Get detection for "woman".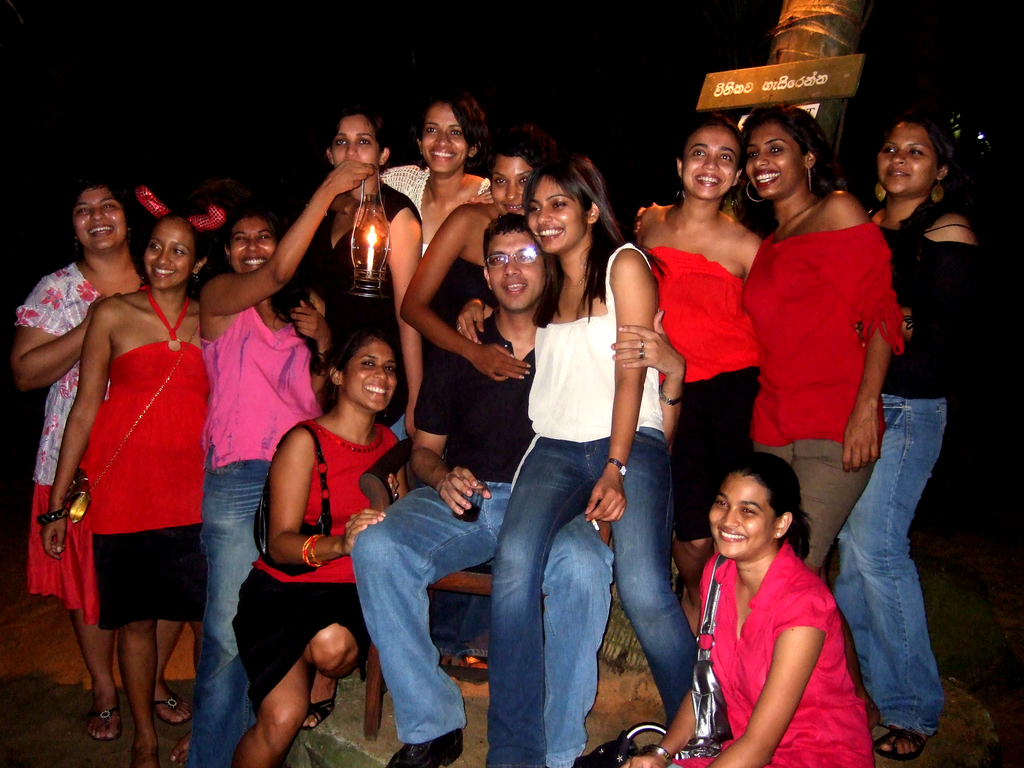
Detection: detection(1, 180, 196, 744).
